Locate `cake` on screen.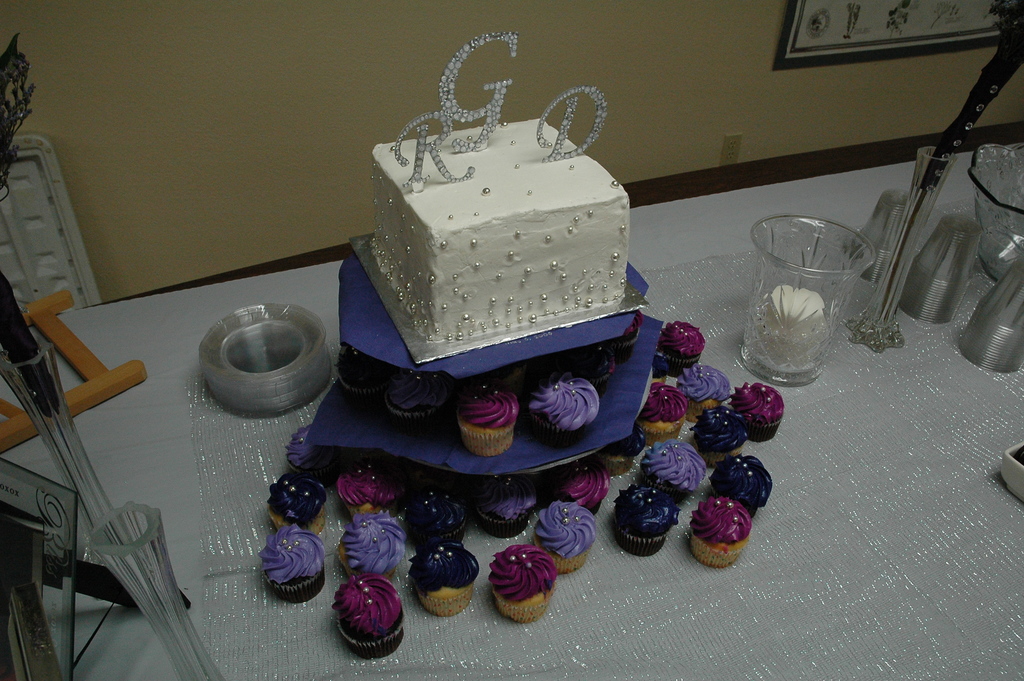
On screen at 260,518,328,593.
